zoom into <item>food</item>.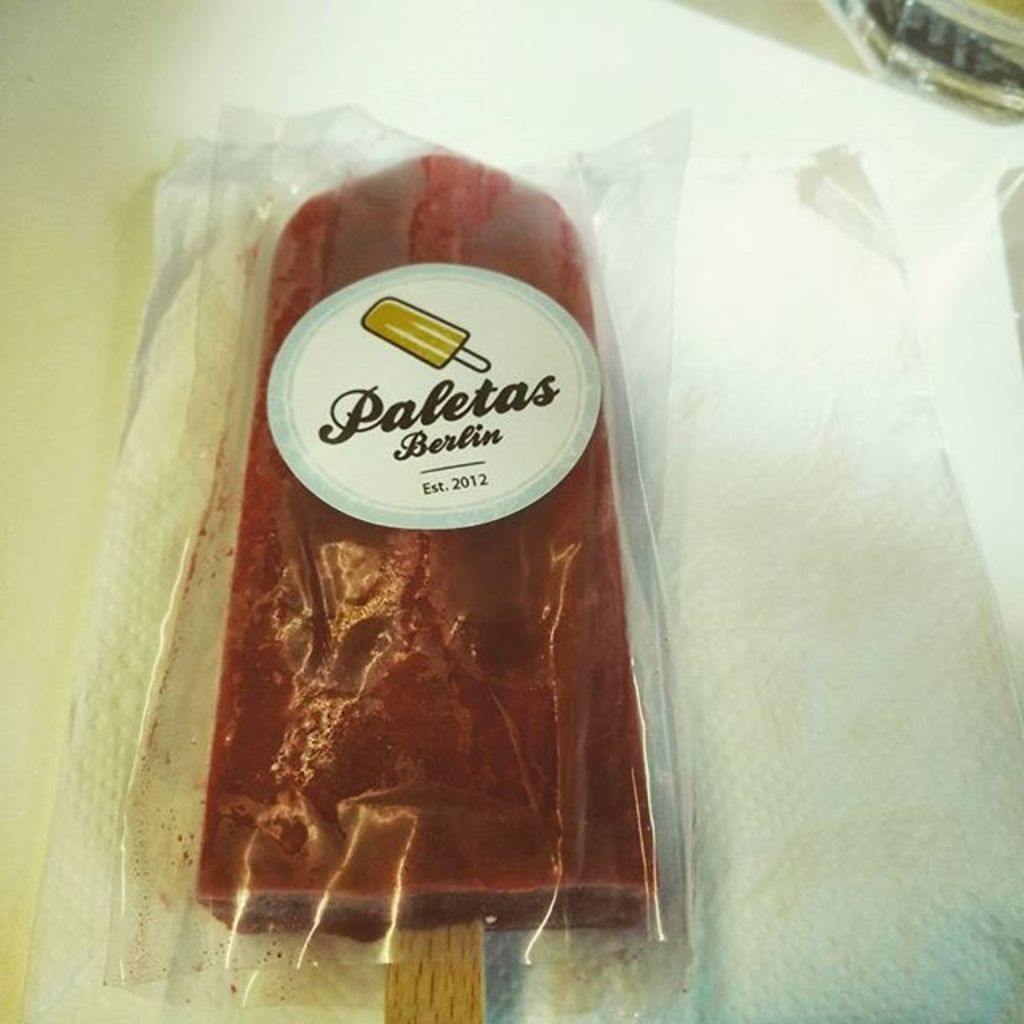
Zoom target: 110:190:661:917.
